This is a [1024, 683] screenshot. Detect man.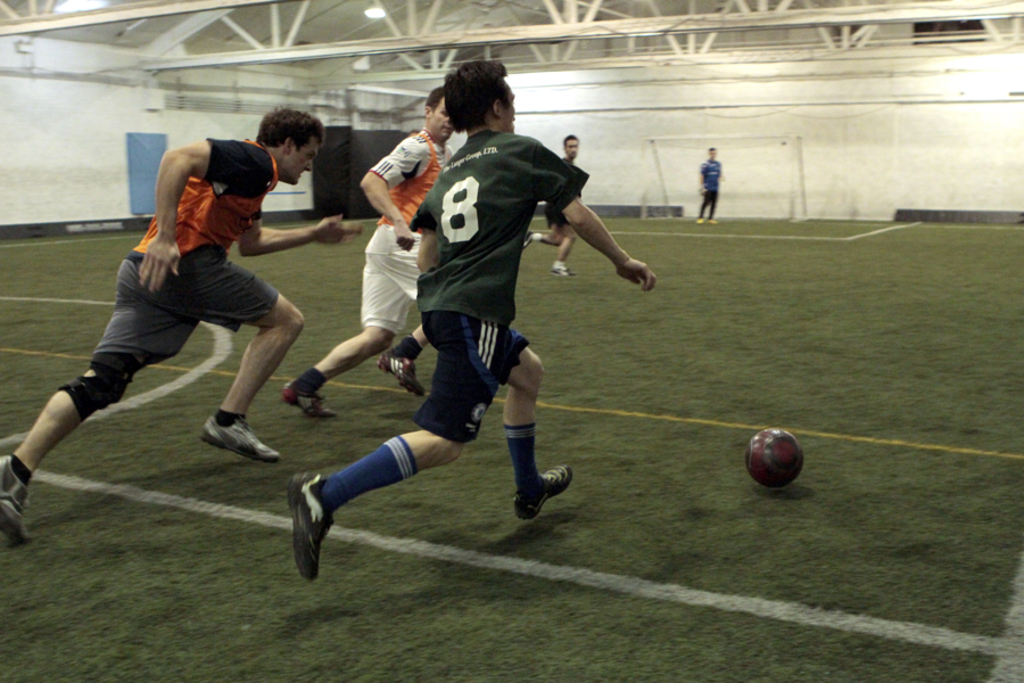
<box>282,83,454,420</box>.
